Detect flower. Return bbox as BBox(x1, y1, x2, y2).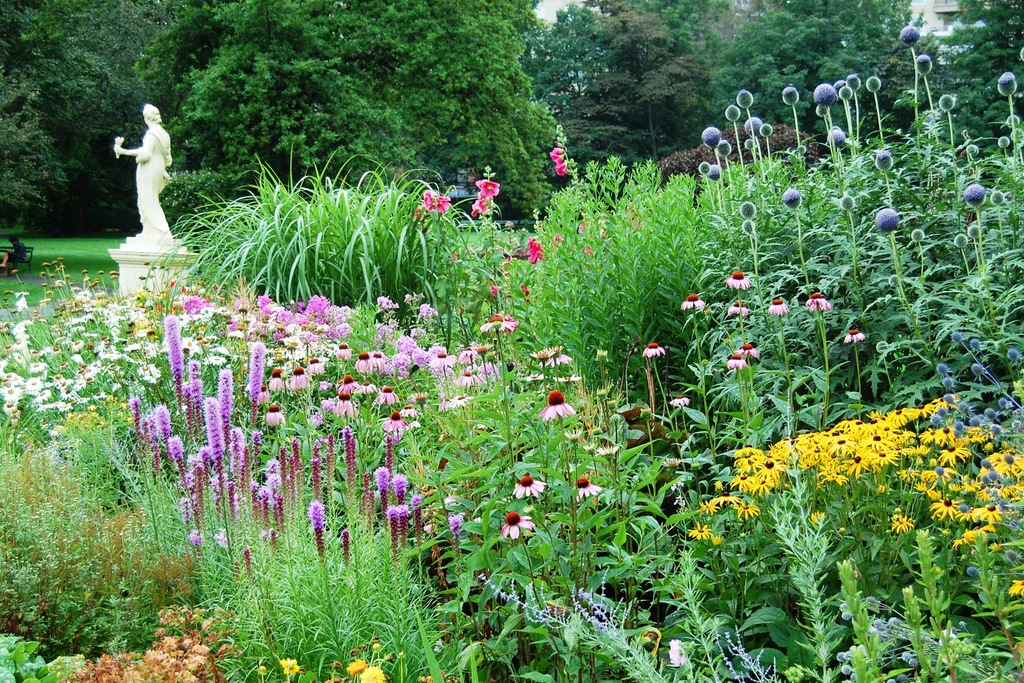
BBox(666, 638, 688, 664).
